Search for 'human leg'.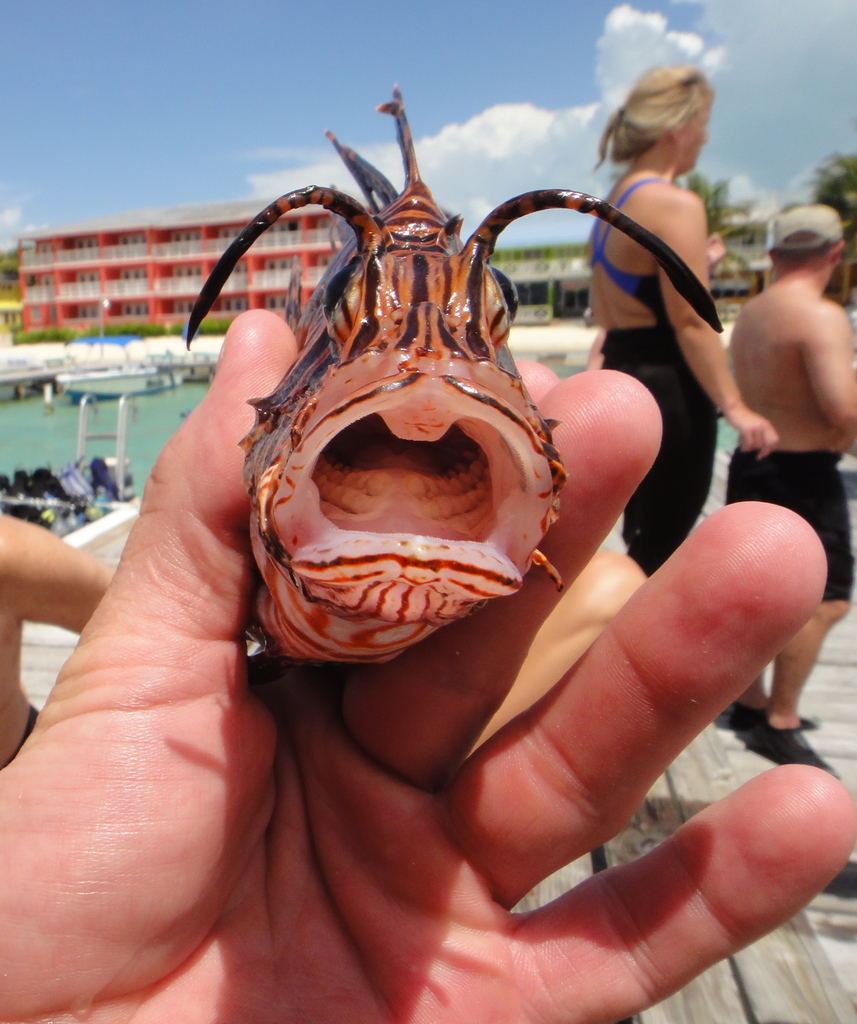
Found at (left=618, top=339, right=716, bottom=580).
